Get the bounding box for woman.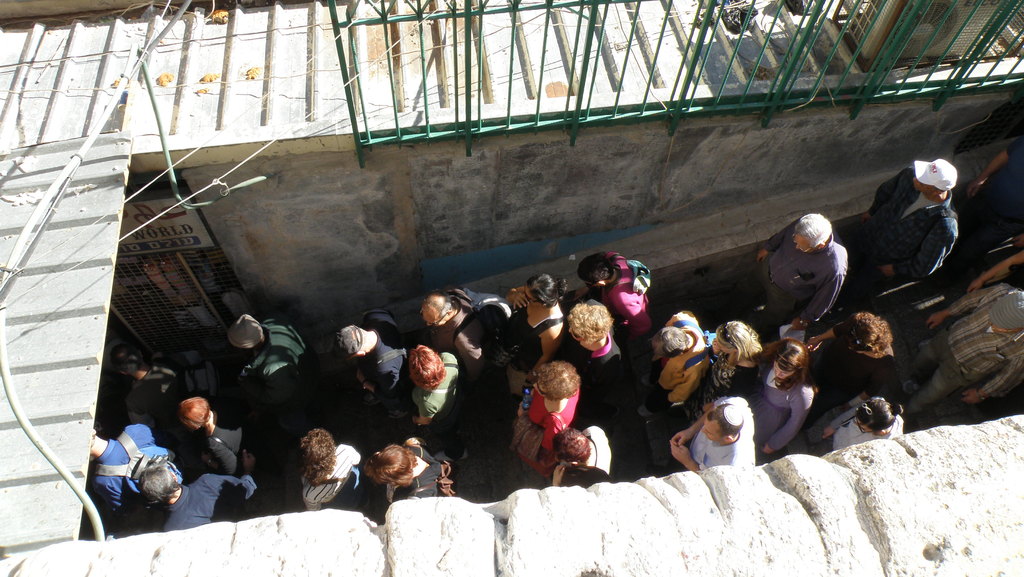
crop(495, 269, 573, 408).
